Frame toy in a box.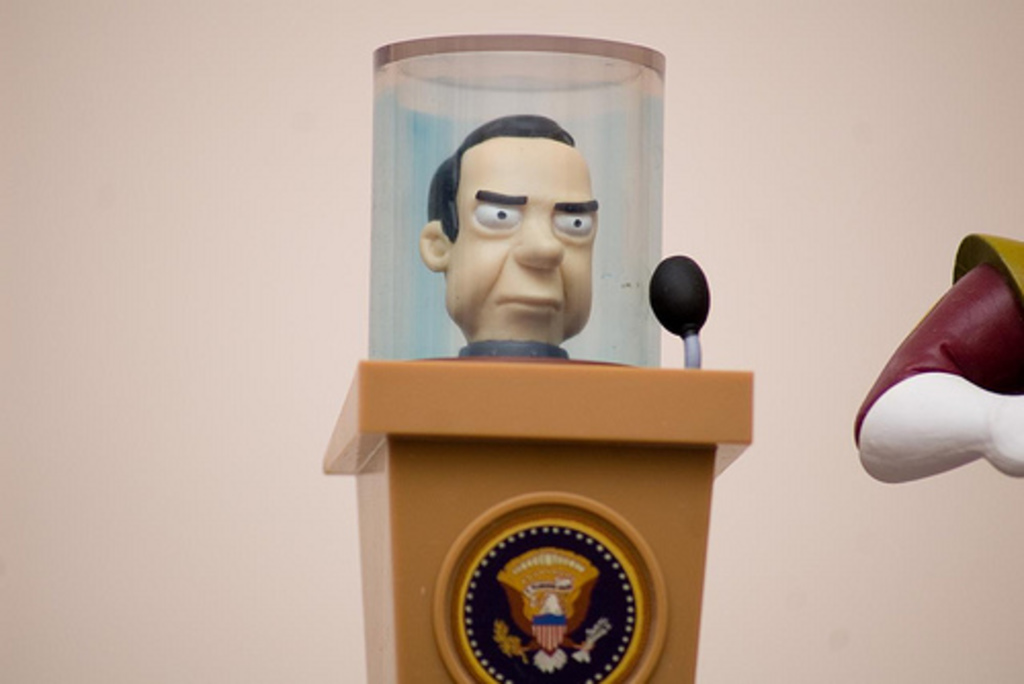
crop(307, 131, 811, 678).
